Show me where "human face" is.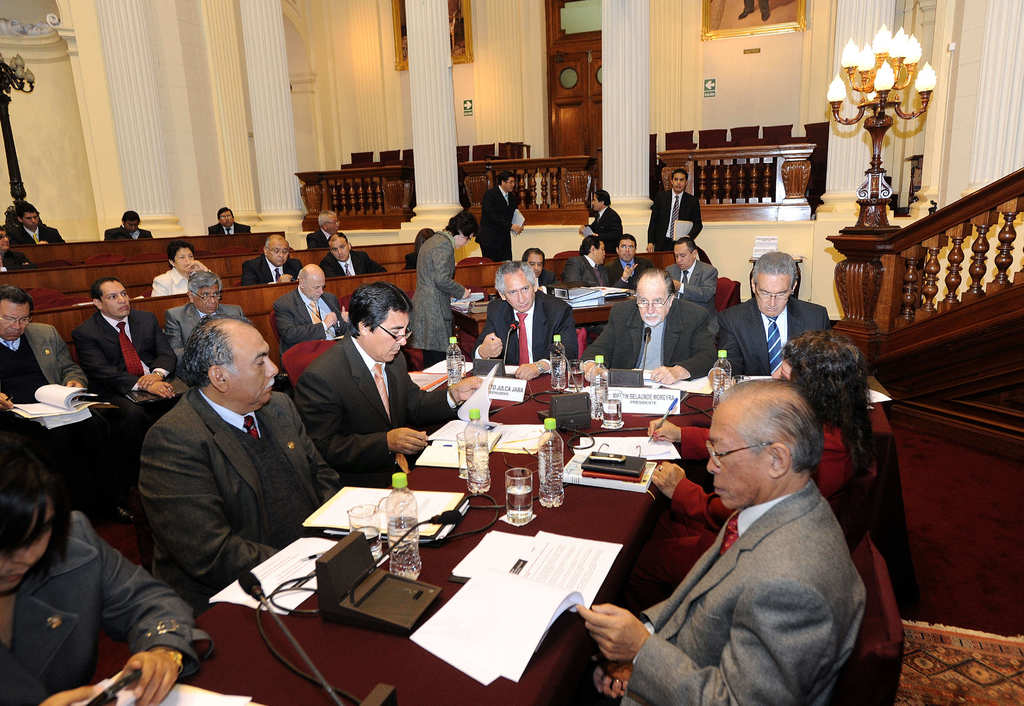
"human face" is at crop(227, 315, 277, 411).
